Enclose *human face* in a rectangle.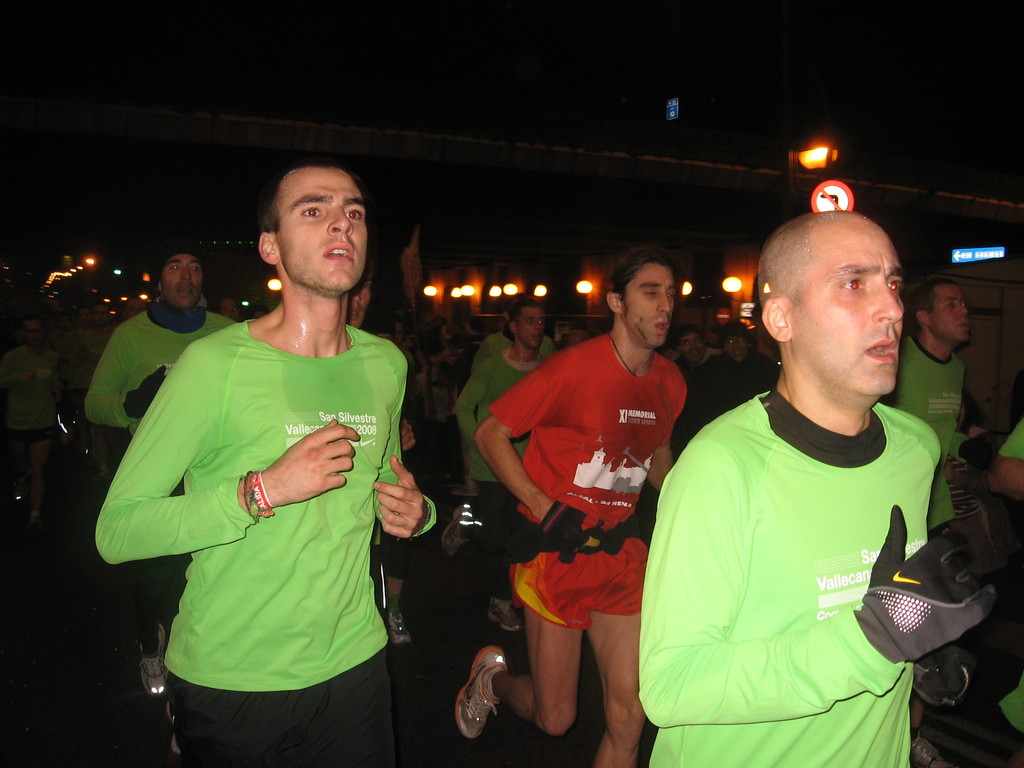
detection(623, 264, 683, 354).
